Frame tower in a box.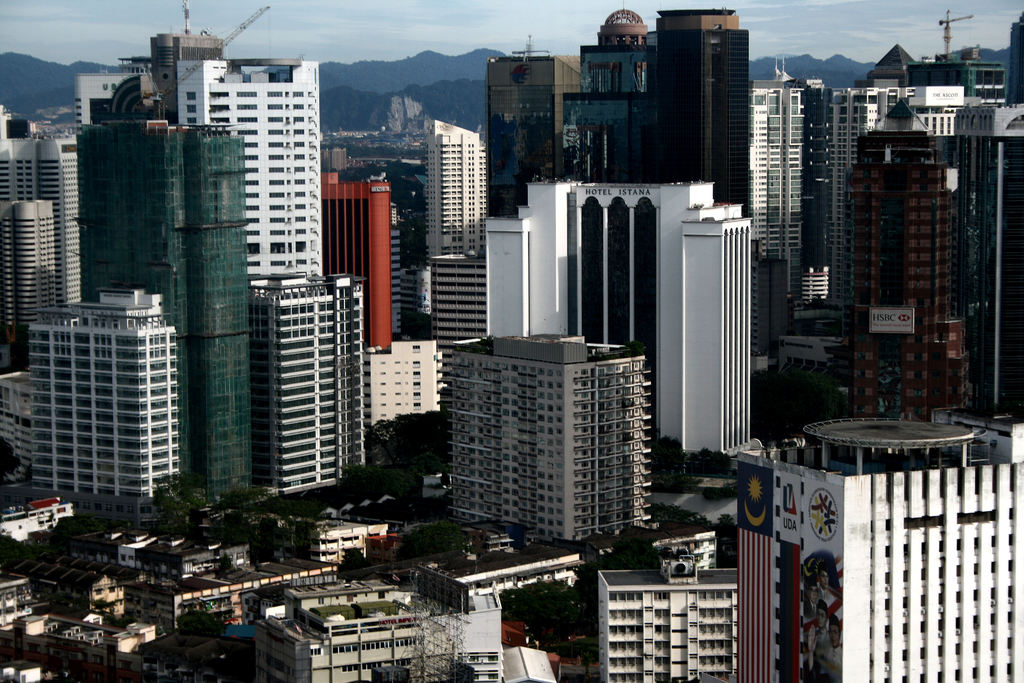
region(488, 41, 572, 226).
